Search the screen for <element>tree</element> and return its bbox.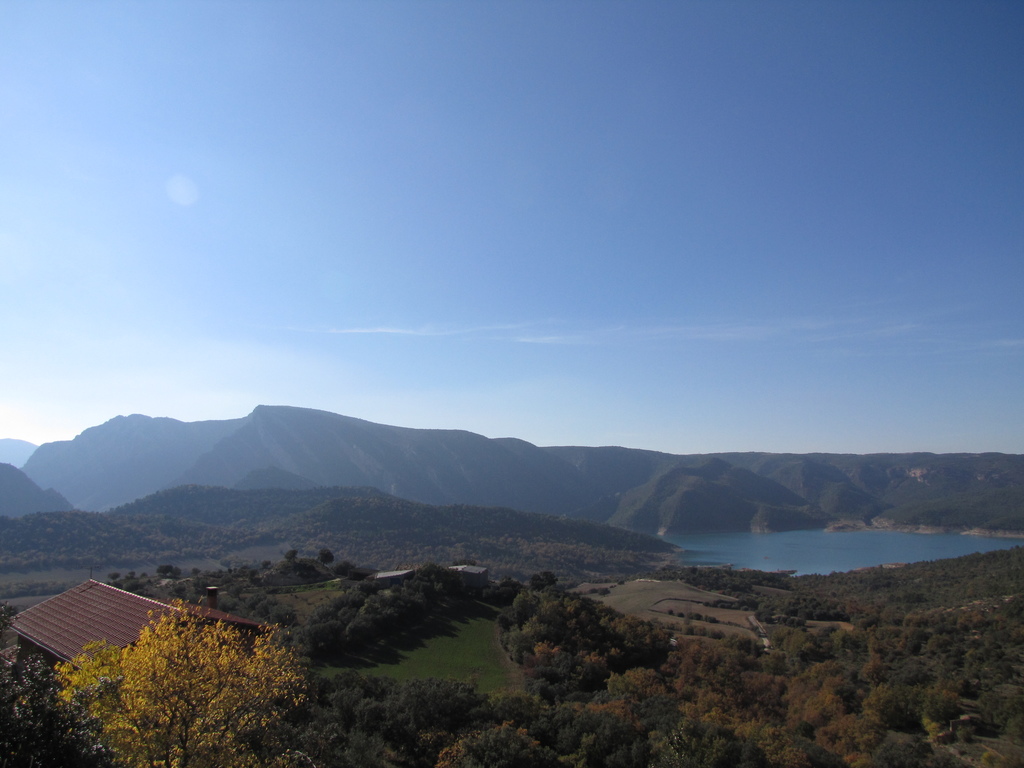
Found: 61,584,301,744.
